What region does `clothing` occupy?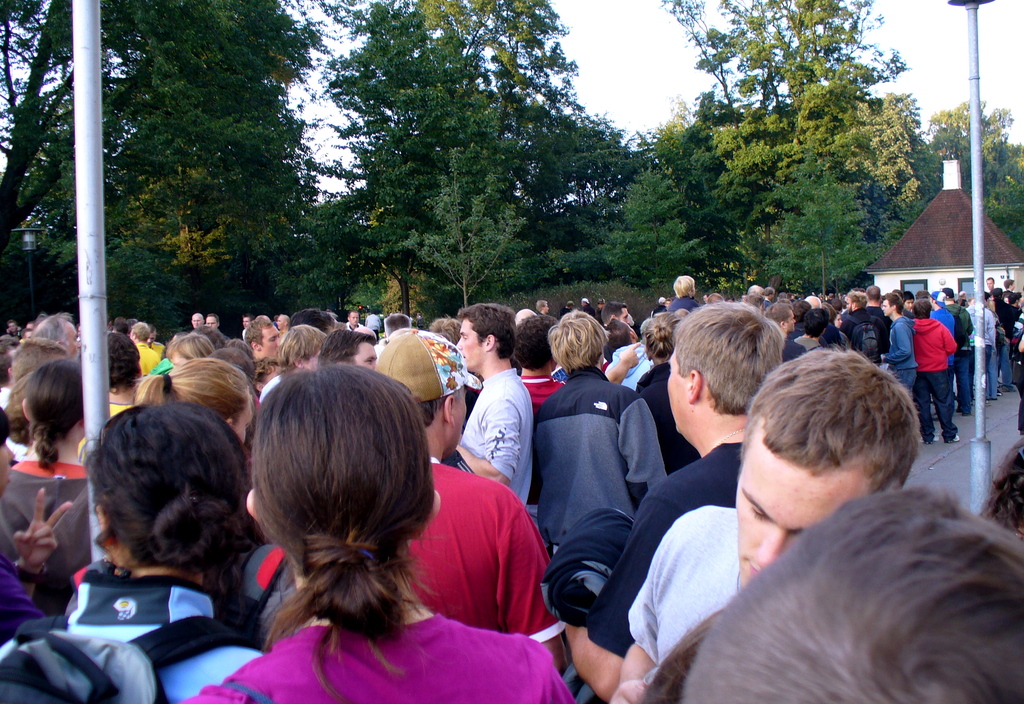
x1=667 y1=292 x2=702 y2=308.
